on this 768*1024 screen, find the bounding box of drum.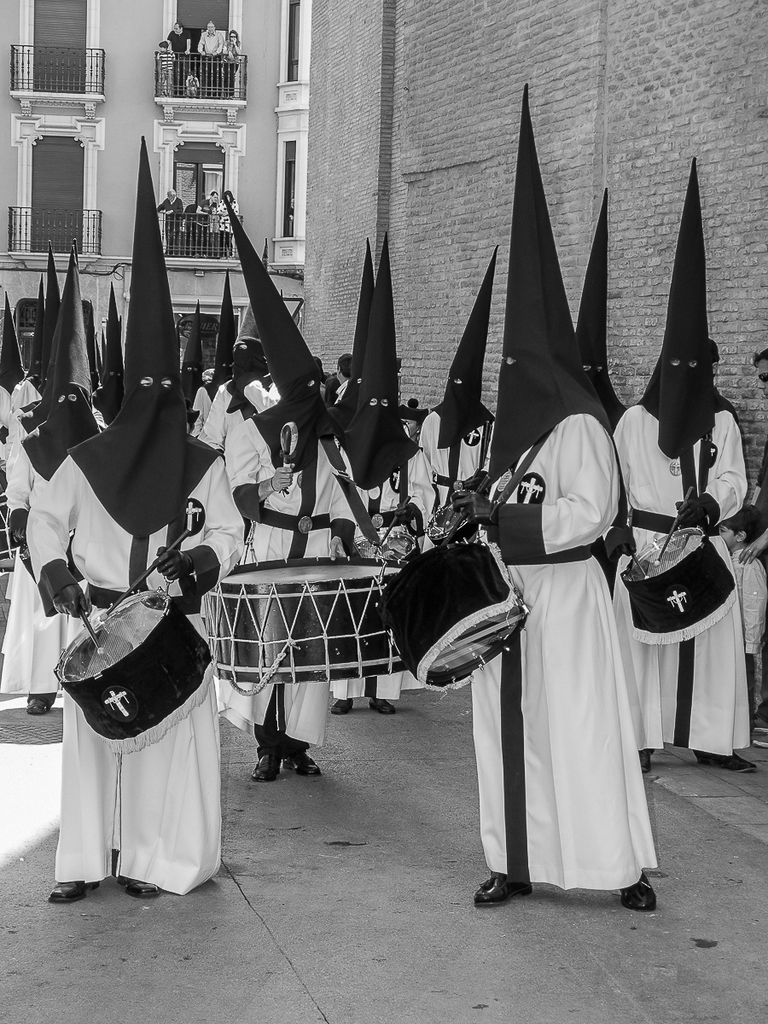
Bounding box: locate(622, 532, 746, 648).
